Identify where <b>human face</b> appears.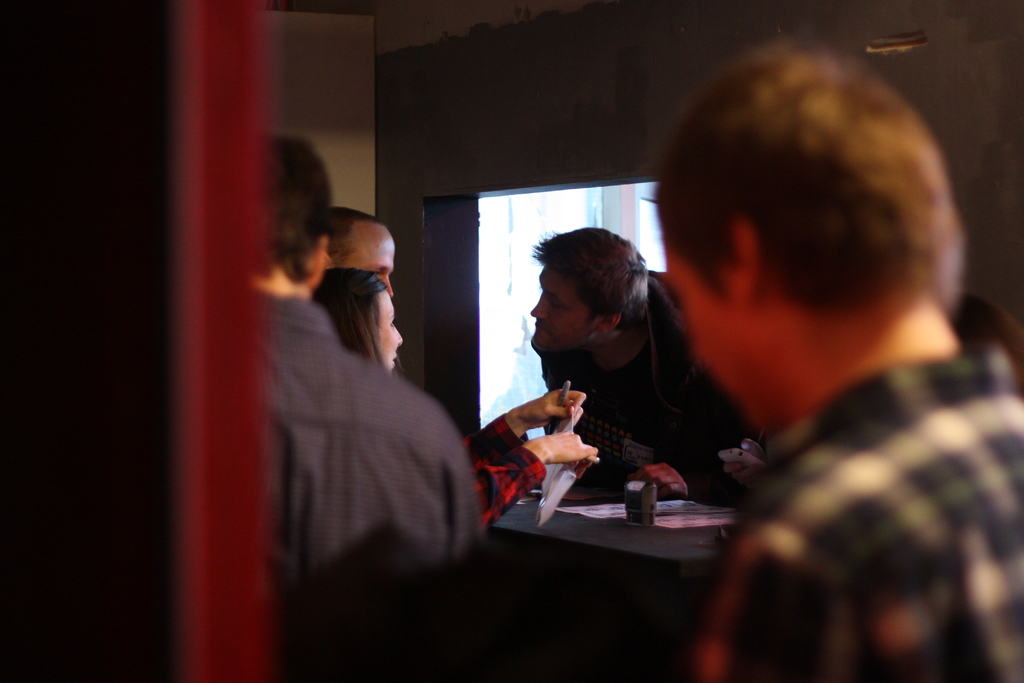
Appears at [left=529, top=265, right=599, bottom=347].
